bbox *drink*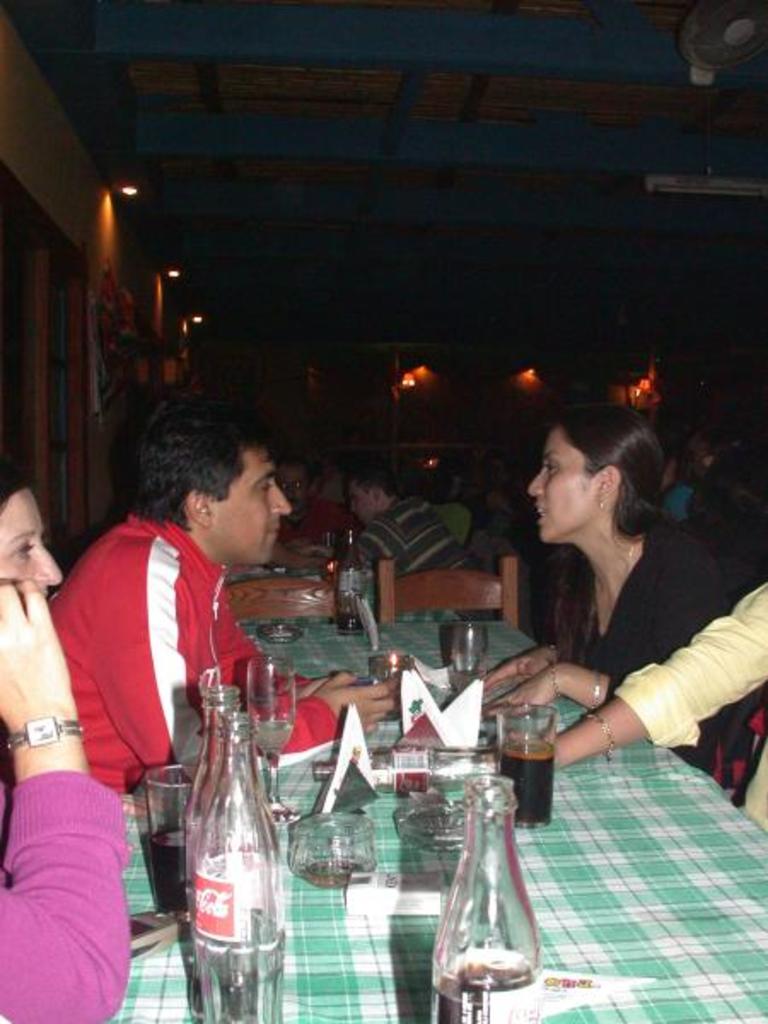
500:730:553:828
